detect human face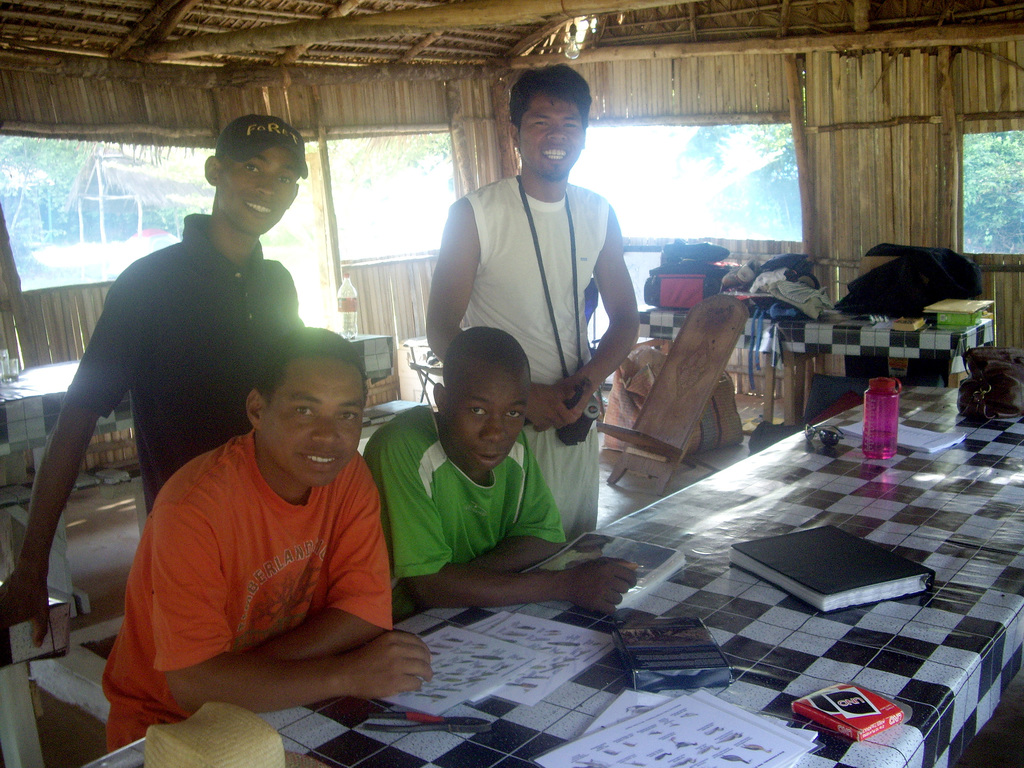
x1=227 y1=147 x2=296 y2=233
